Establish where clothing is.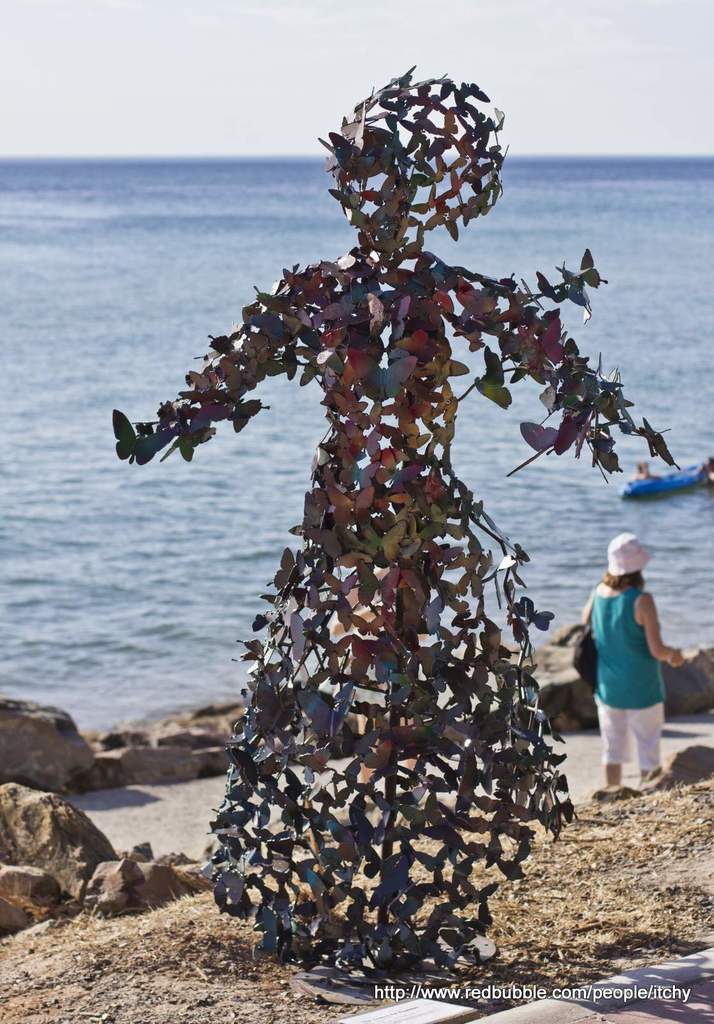
Established at locate(592, 559, 687, 763).
